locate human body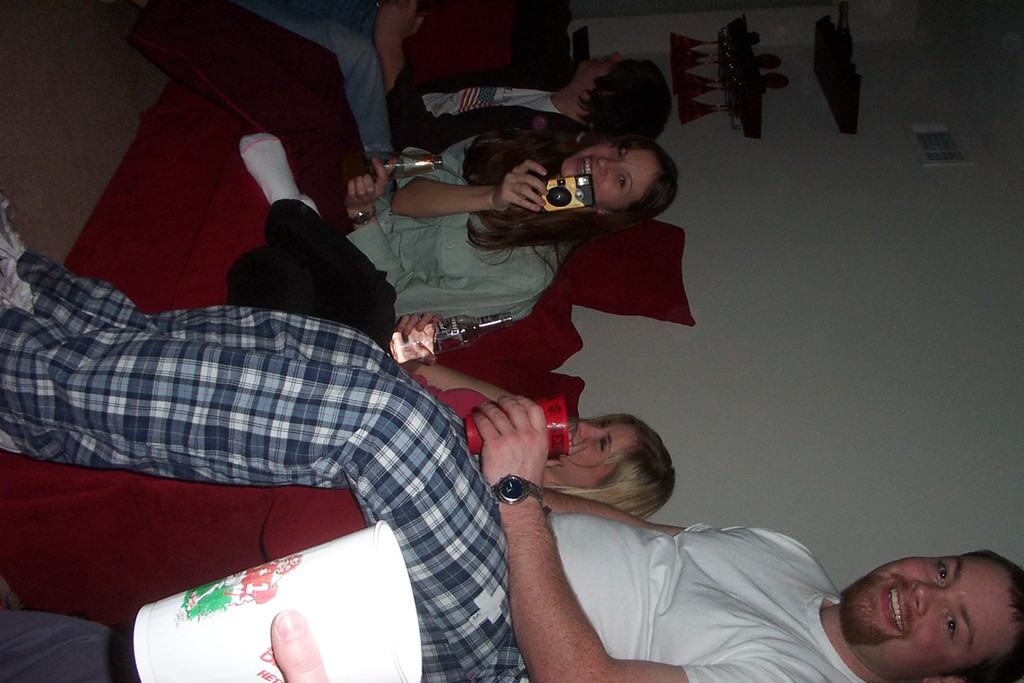
pyautogui.locateOnScreen(2, 201, 1021, 682)
